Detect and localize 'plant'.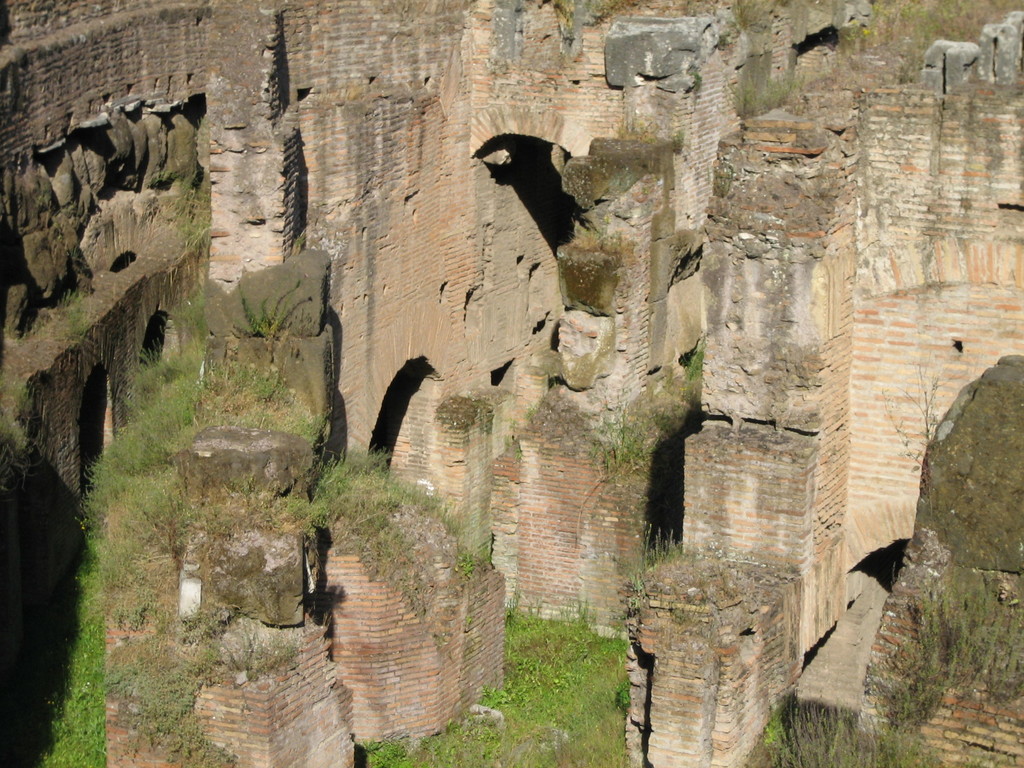
Localized at 119,159,223,259.
